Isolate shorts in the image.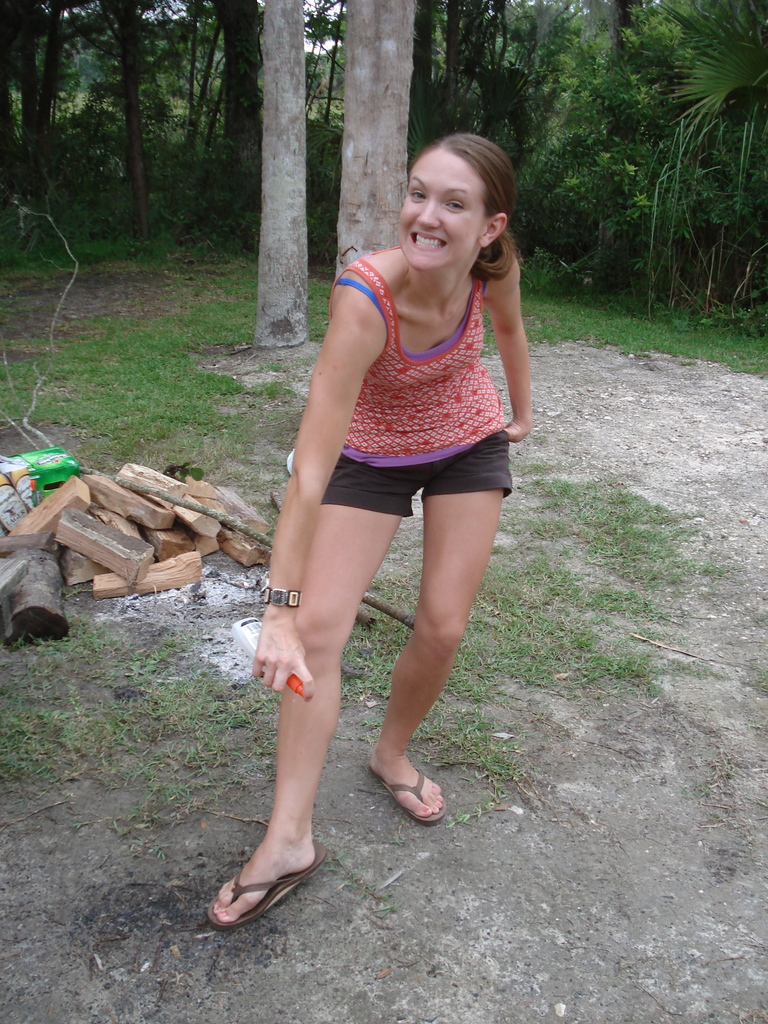
Isolated region: (left=279, top=415, right=512, bottom=526).
